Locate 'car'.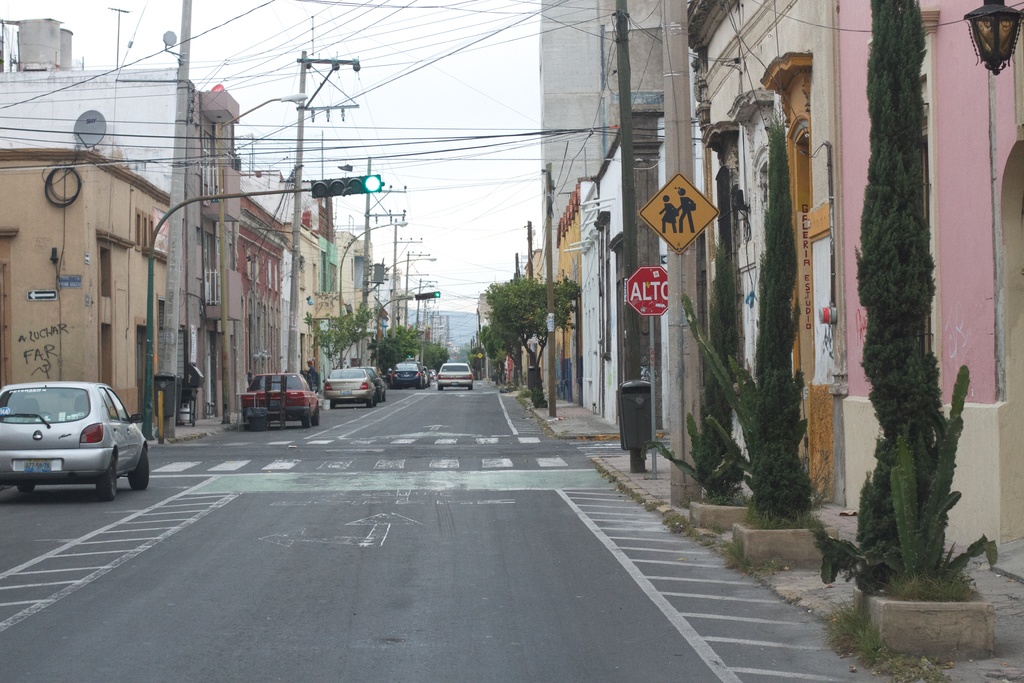
Bounding box: bbox(0, 382, 152, 500).
